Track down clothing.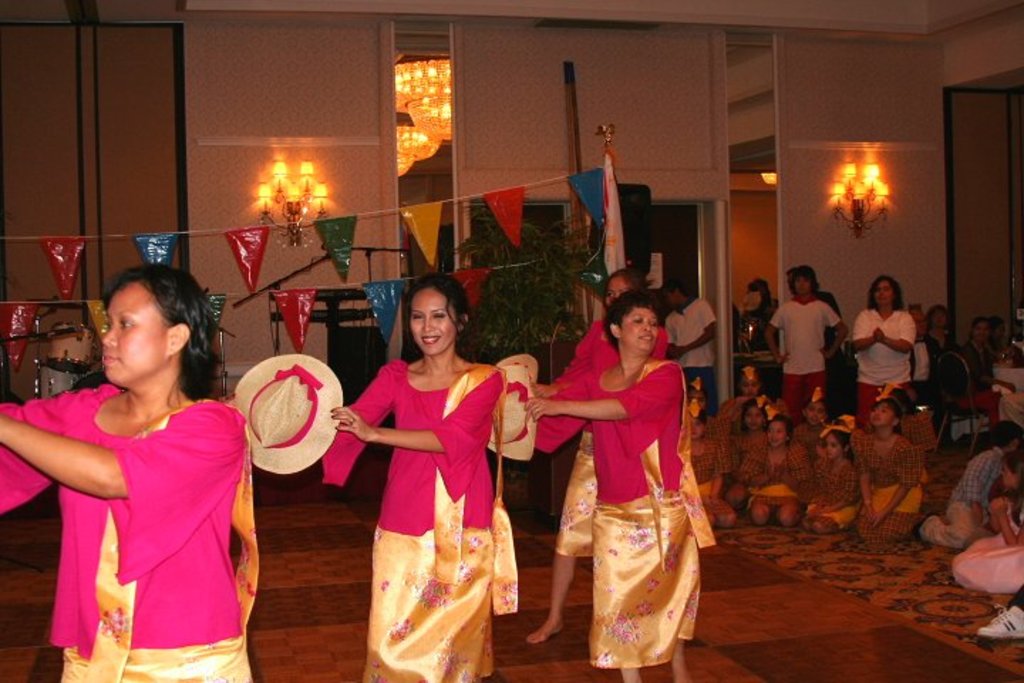
Tracked to (left=853, top=302, right=919, bottom=414).
